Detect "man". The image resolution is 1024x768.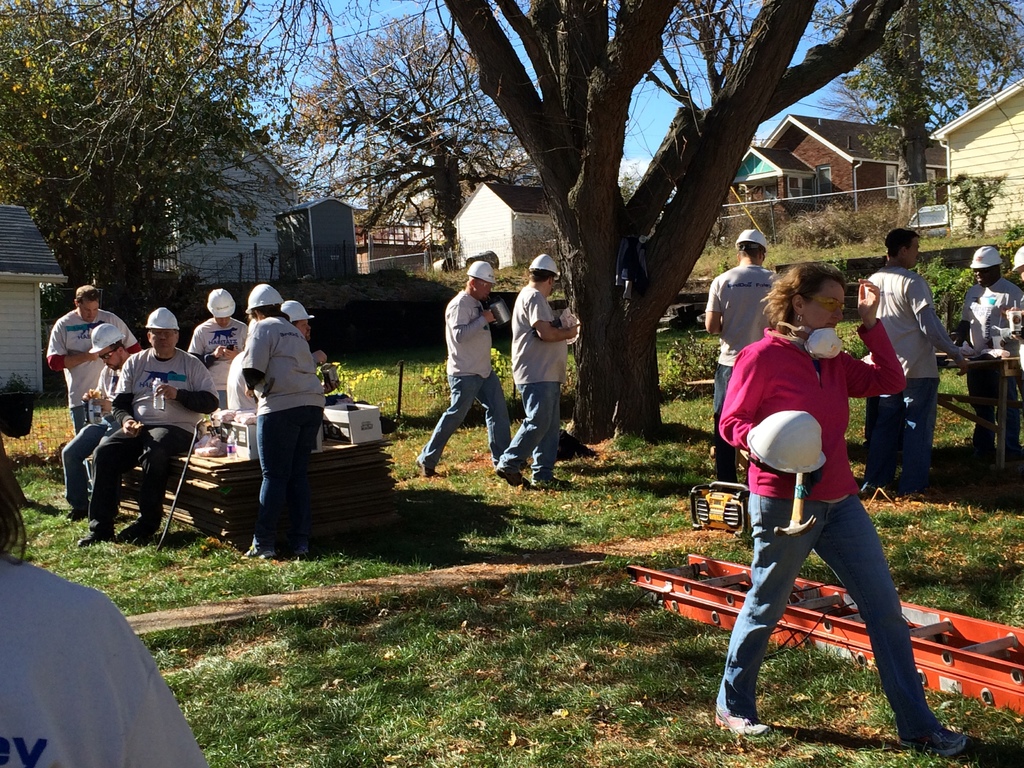
(861,225,970,496).
